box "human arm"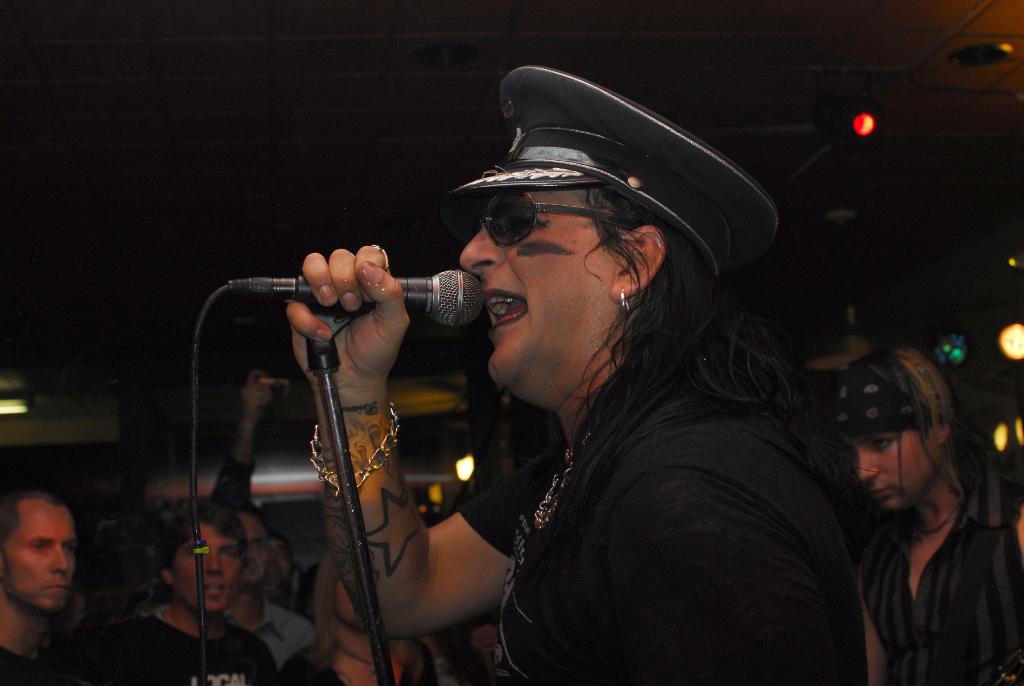
bbox=[291, 244, 551, 637]
